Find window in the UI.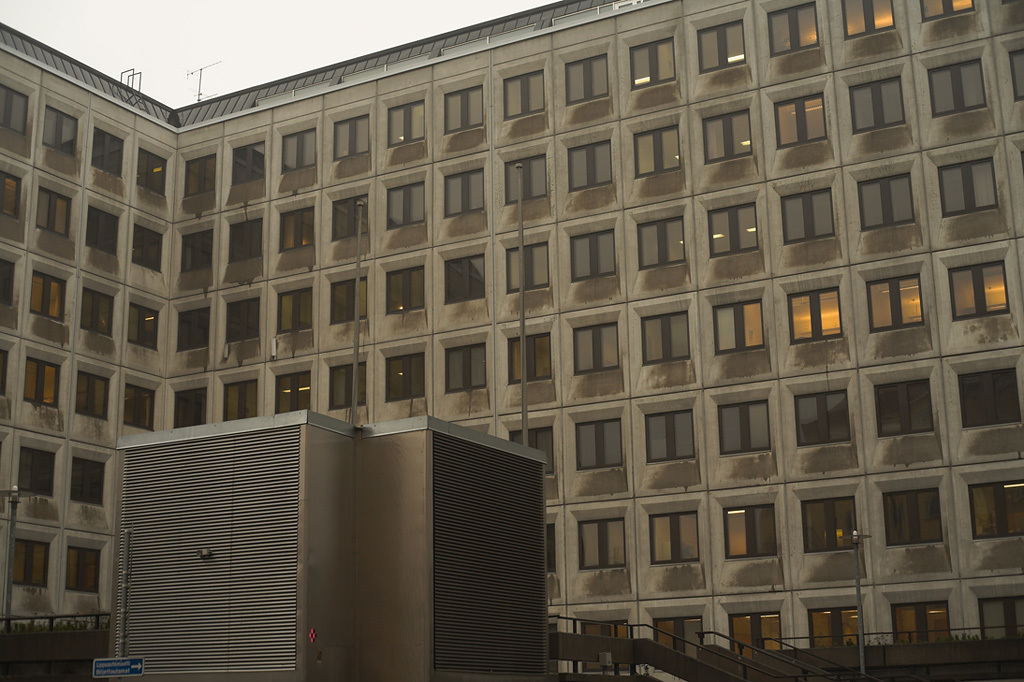
UI element at [x1=505, y1=152, x2=548, y2=204].
